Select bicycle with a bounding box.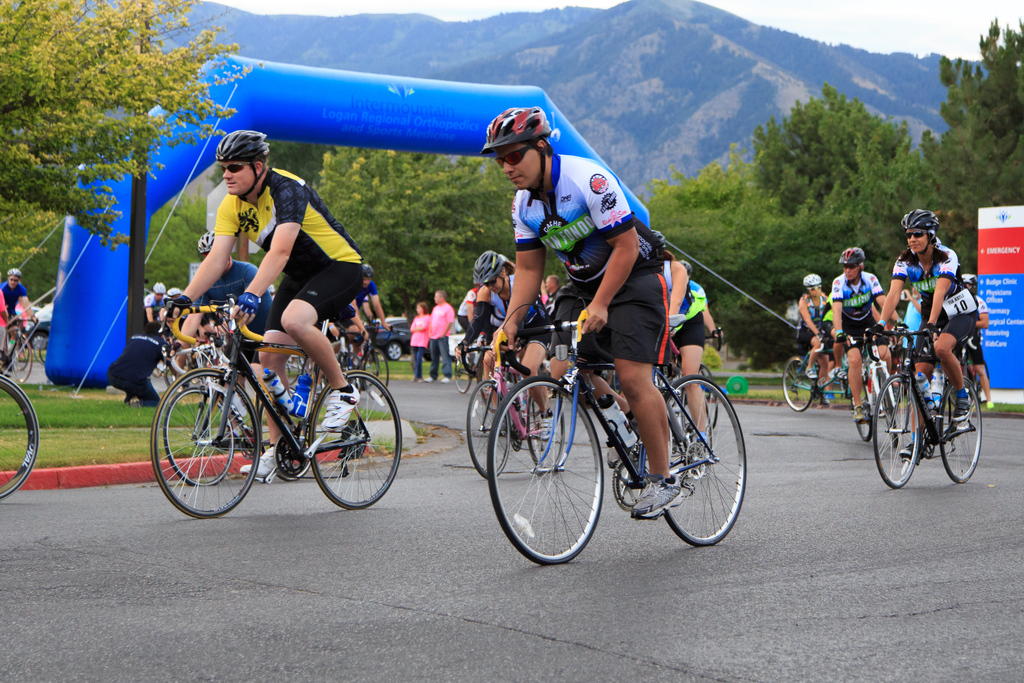
453, 342, 497, 391.
